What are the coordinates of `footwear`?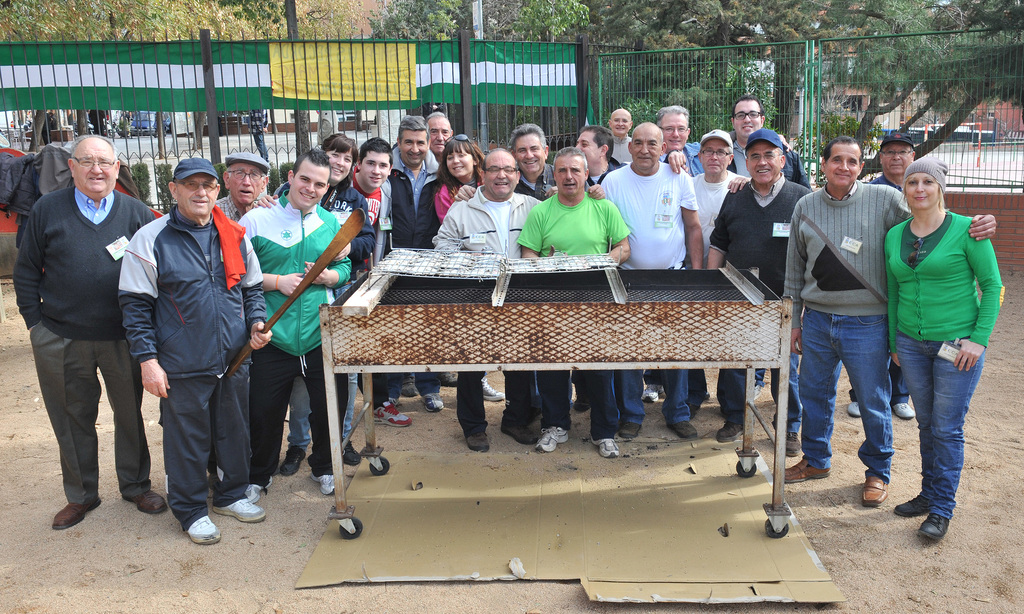
{"left": 484, "top": 378, "right": 502, "bottom": 401}.
